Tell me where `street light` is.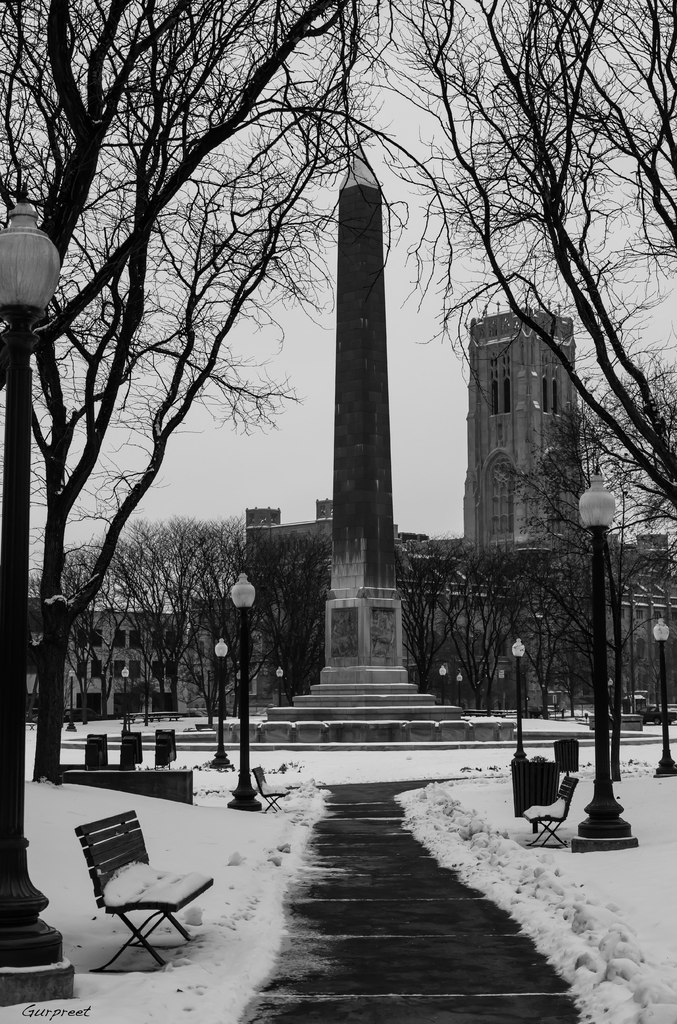
`street light` is at rect(212, 634, 233, 771).
